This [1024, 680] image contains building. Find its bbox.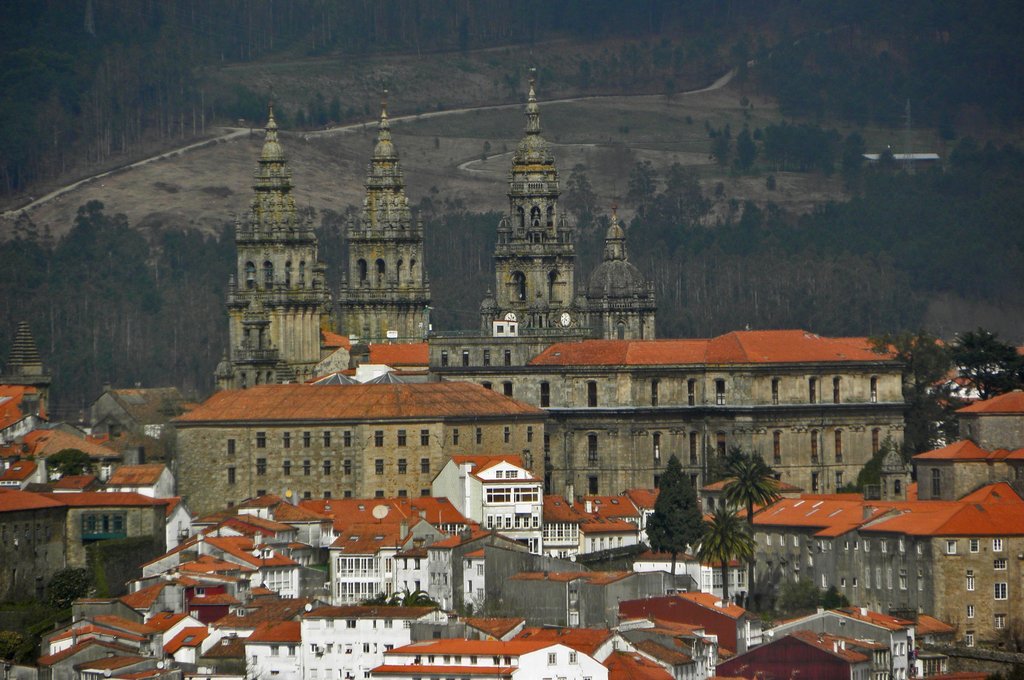
box=[906, 384, 1023, 498].
